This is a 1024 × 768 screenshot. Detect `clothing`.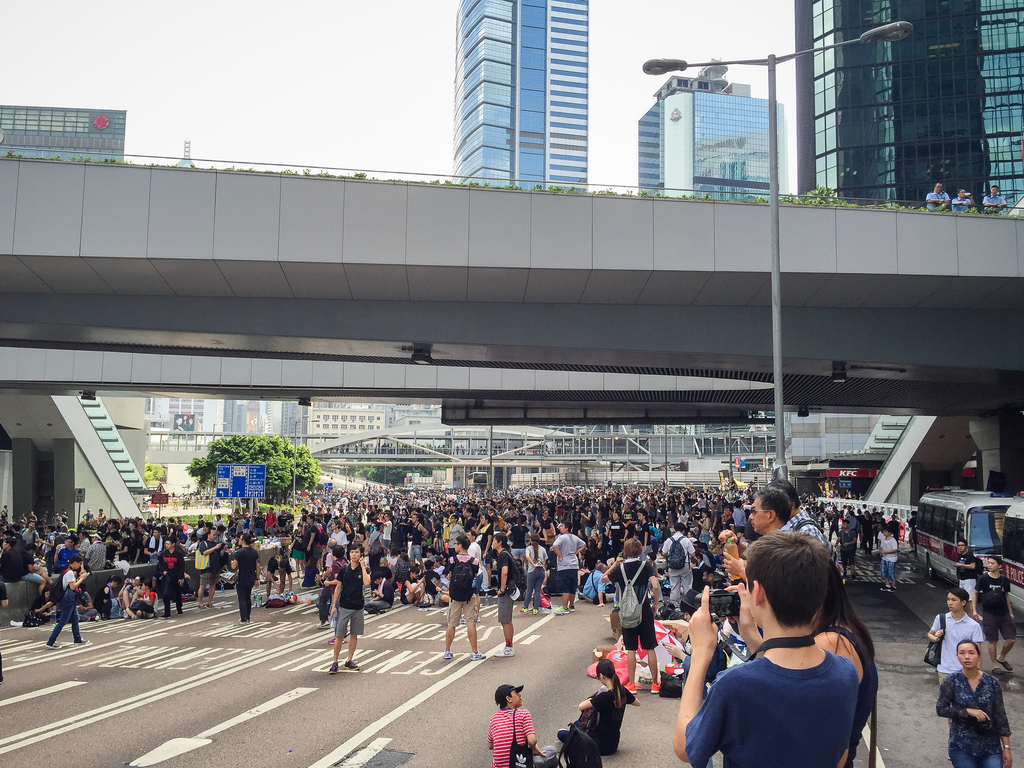
select_region(552, 535, 582, 568).
